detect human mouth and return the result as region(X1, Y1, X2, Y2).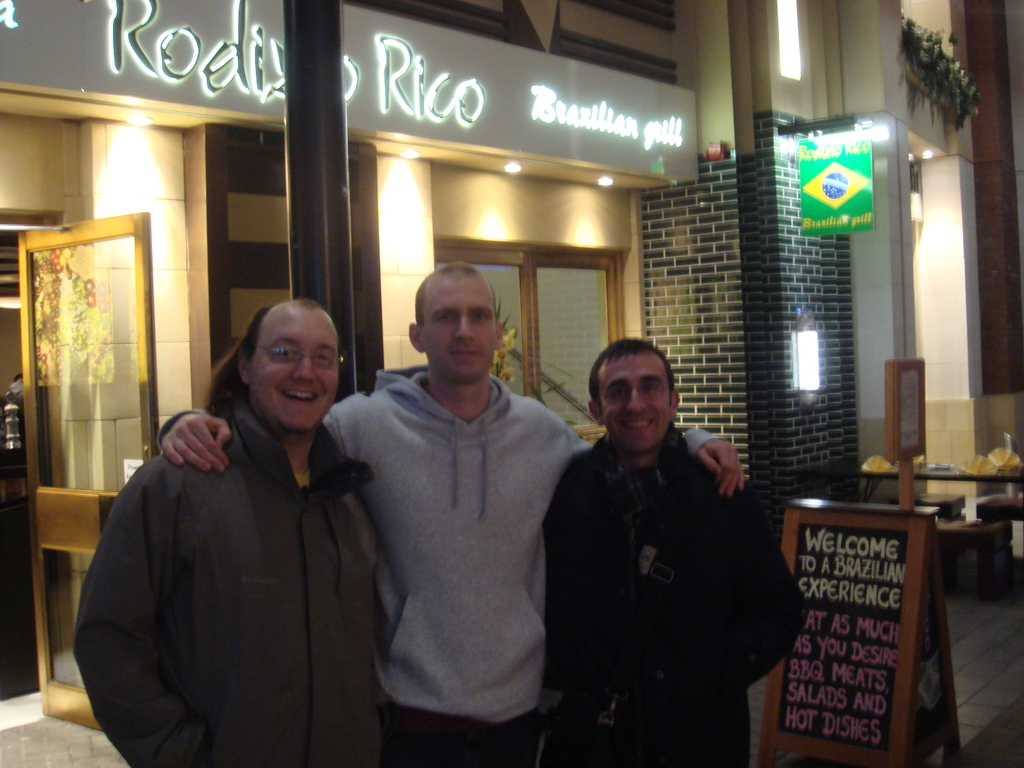
region(620, 413, 655, 433).
